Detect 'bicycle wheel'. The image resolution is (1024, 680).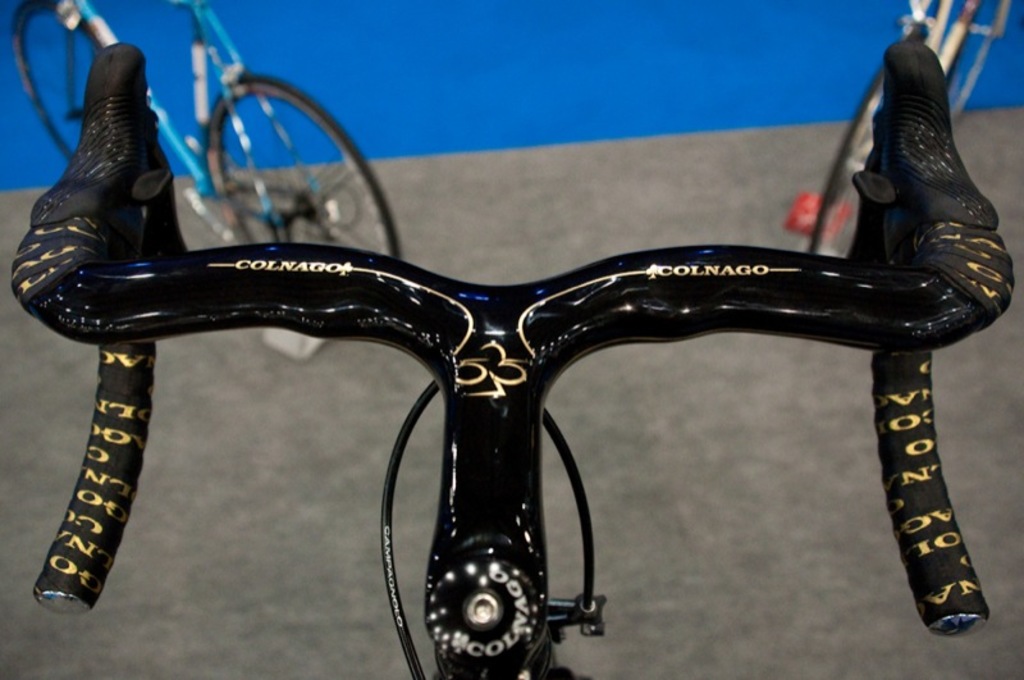
<box>202,73,401,257</box>.
